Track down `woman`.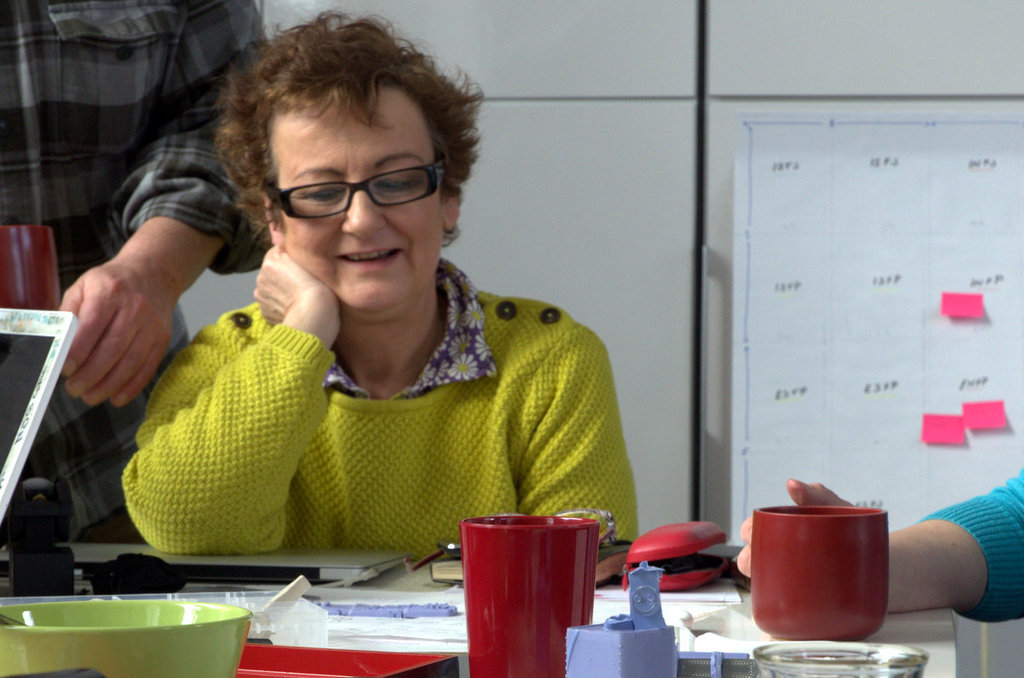
Tracked to (x1=143, y1=55, x2=629, y2=611).
